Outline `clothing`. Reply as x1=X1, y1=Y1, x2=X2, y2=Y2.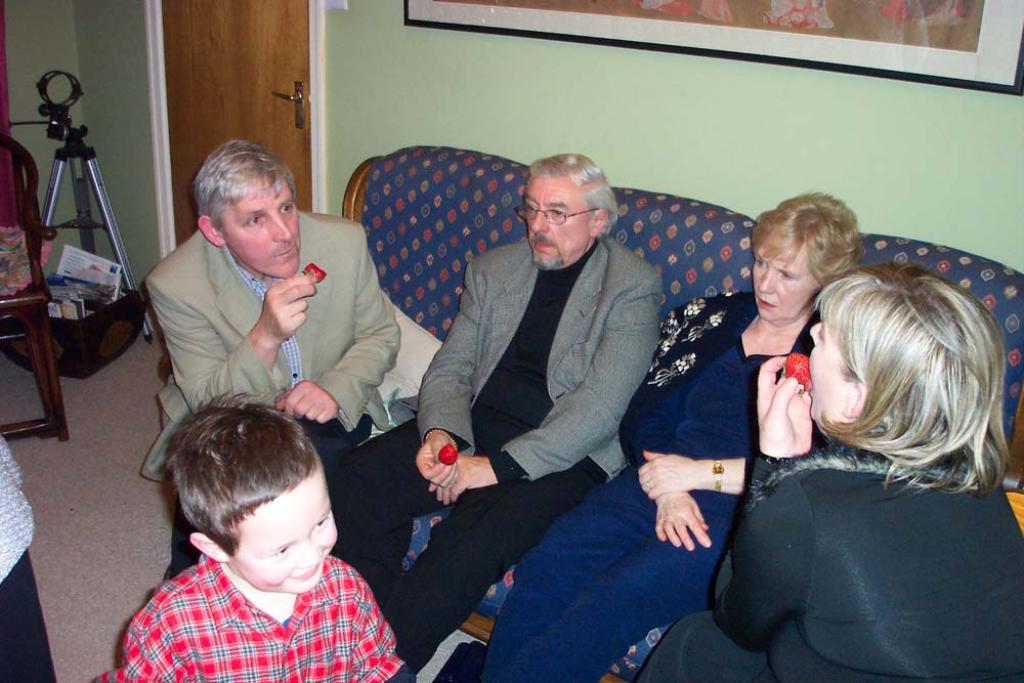
x1=0, y1=432, x2=59, y2=682.
